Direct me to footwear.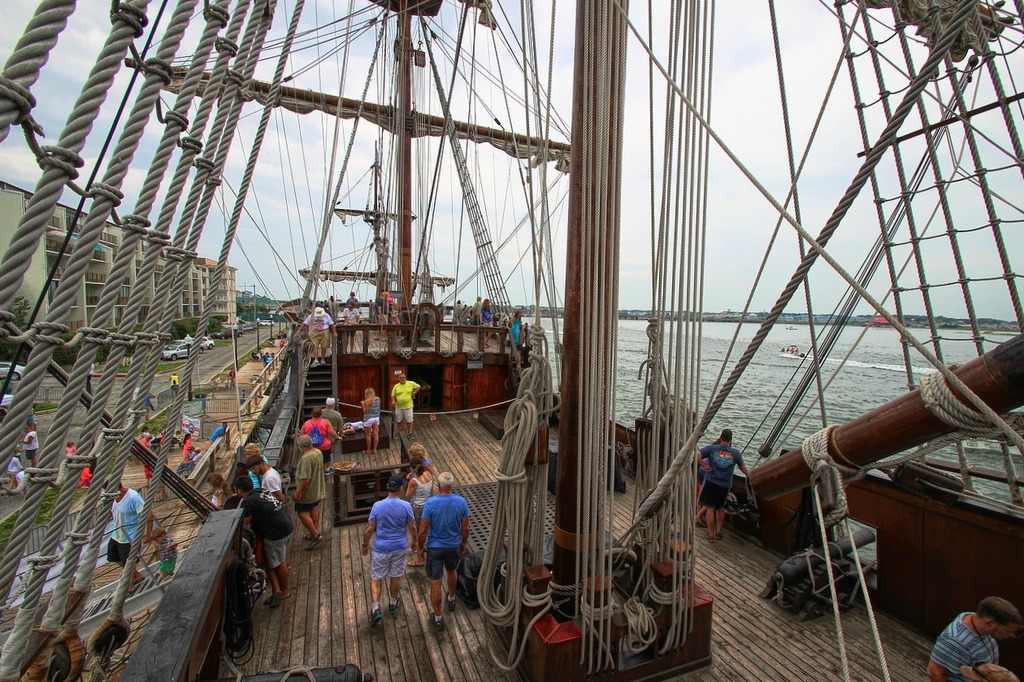
Direction: l=314, t=361, r=318, b=366.
